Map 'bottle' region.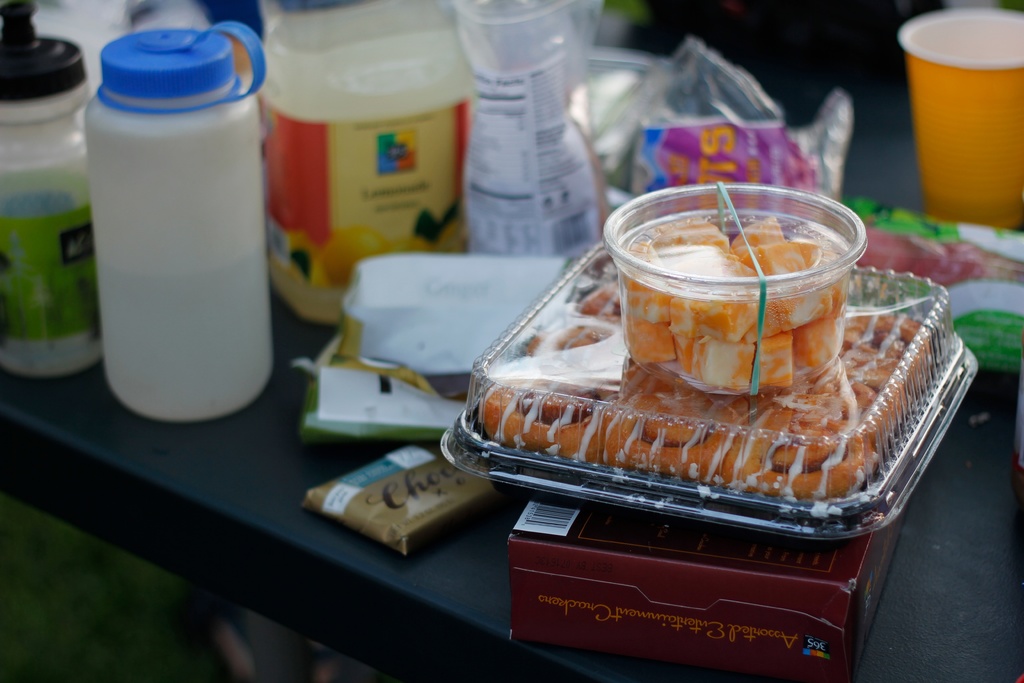
Mapped to [455, 0, 609, 258].
